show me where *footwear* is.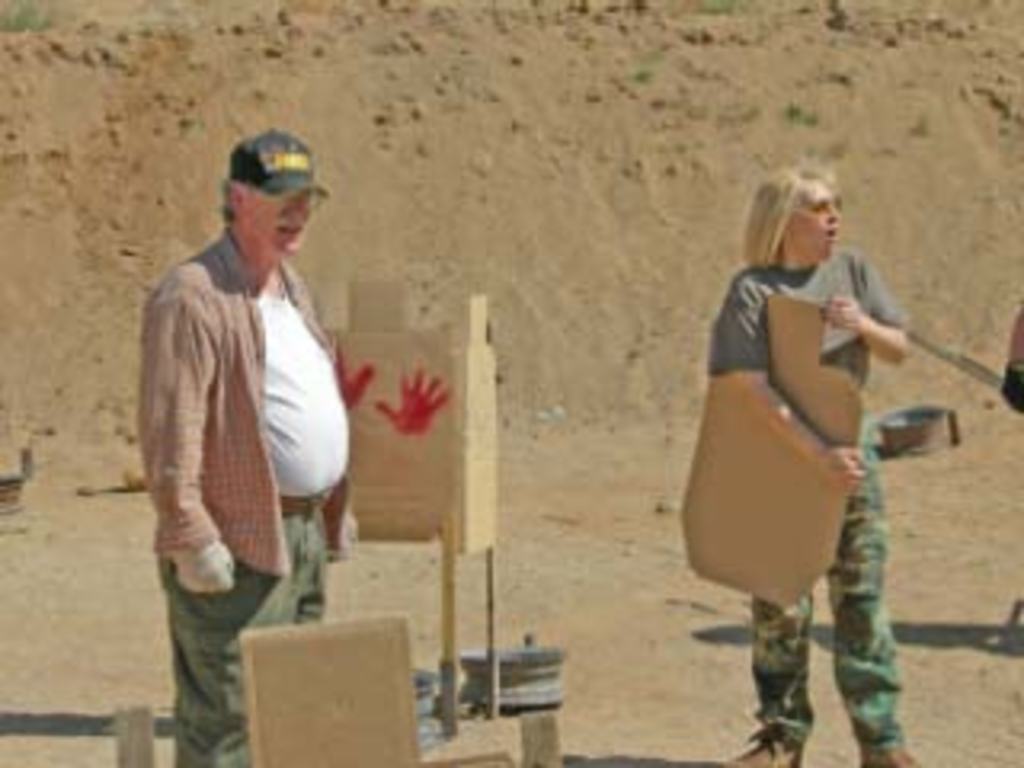
*footwear* is at (left=733, top=736, right=803, bottom=765).
